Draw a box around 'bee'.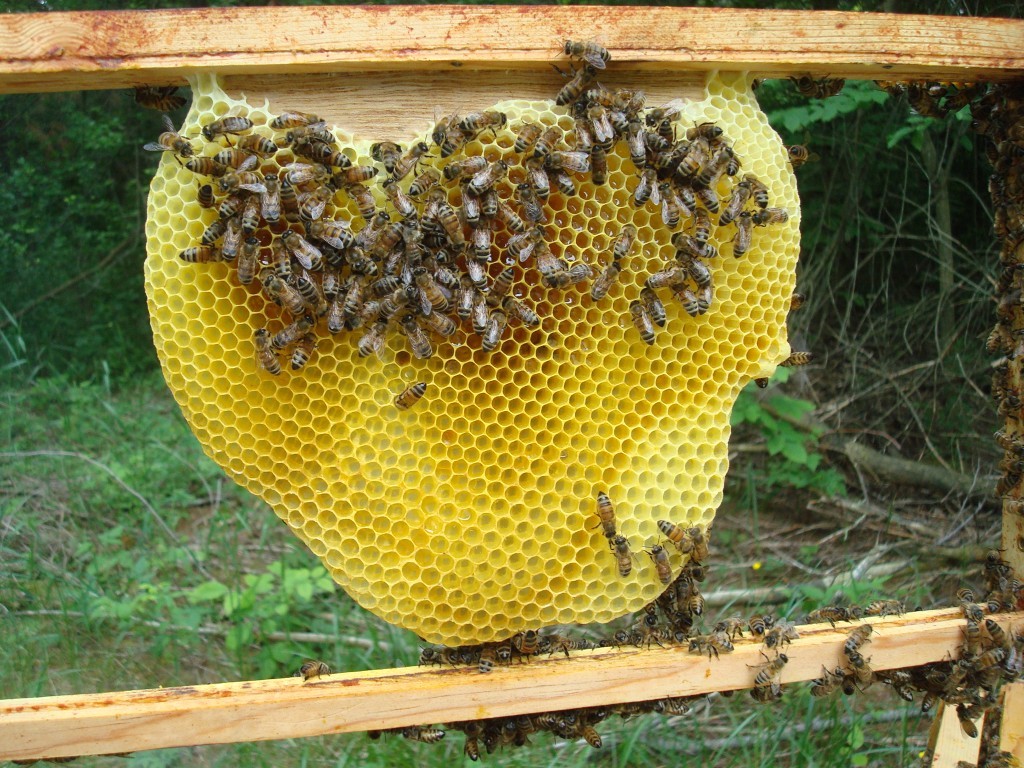
box=[790, 667, 845, 700].
